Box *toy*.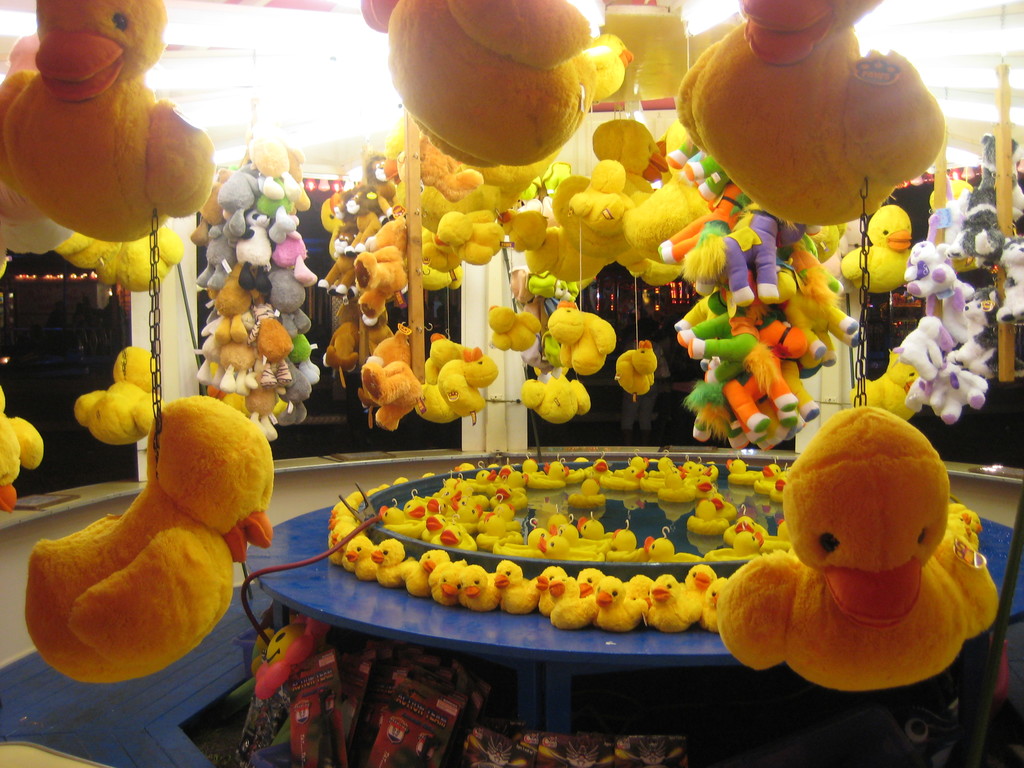
{"x1": 195, "y1": 308, "x2": 225, "y2": 387}.
